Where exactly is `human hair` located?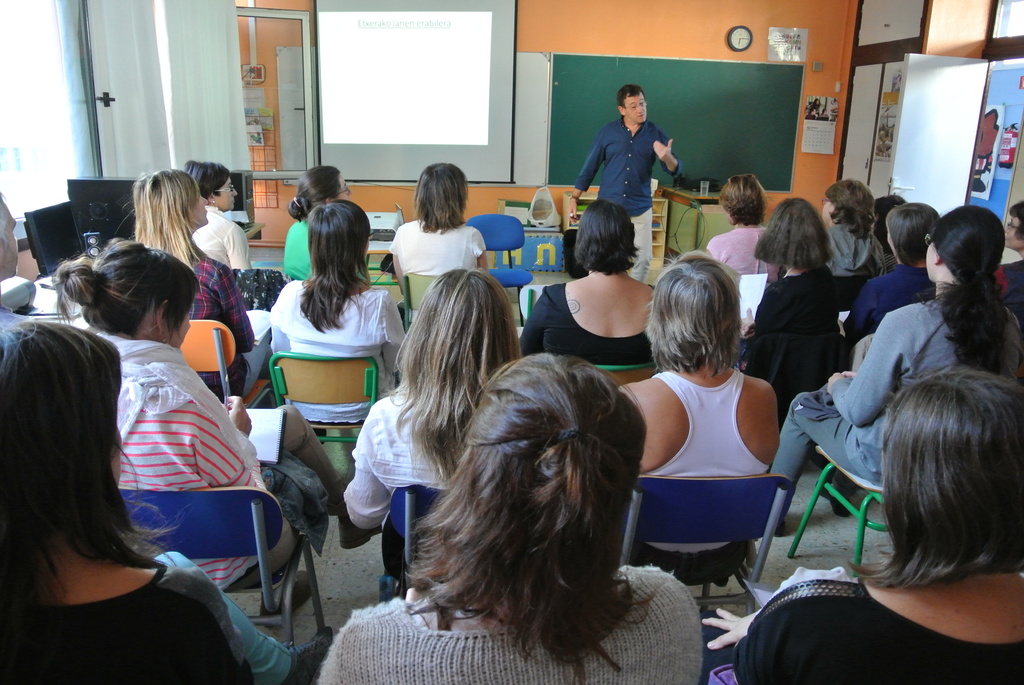
Its bounding box is {"left": 131, "top": 164, "right": 214, "bottom": 274}.
